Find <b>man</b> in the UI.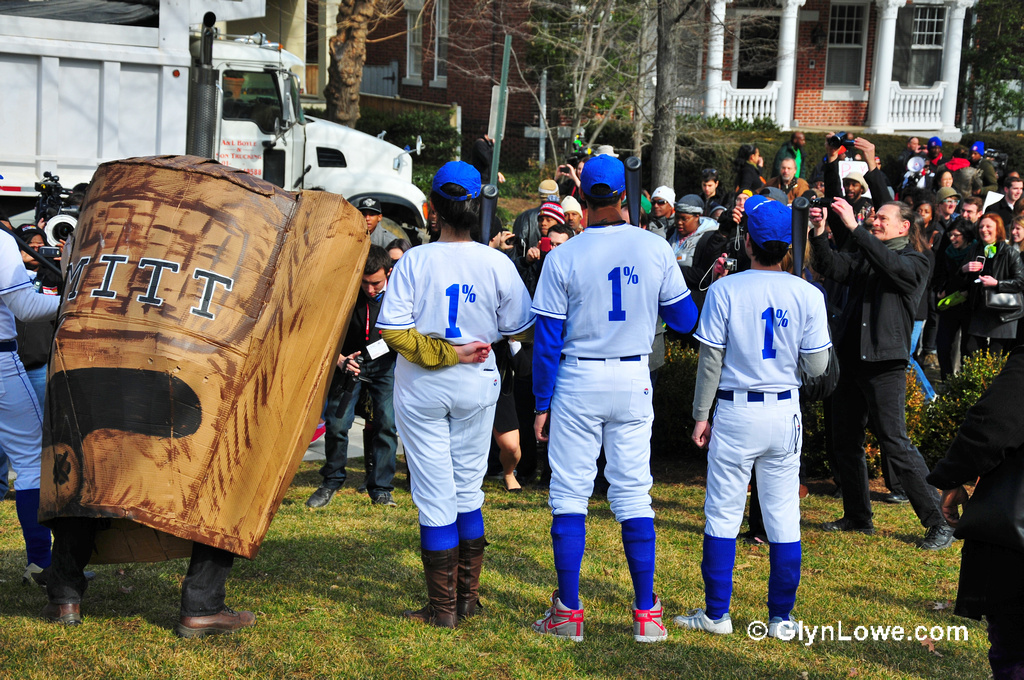
UI element at 806/201/956/548.
